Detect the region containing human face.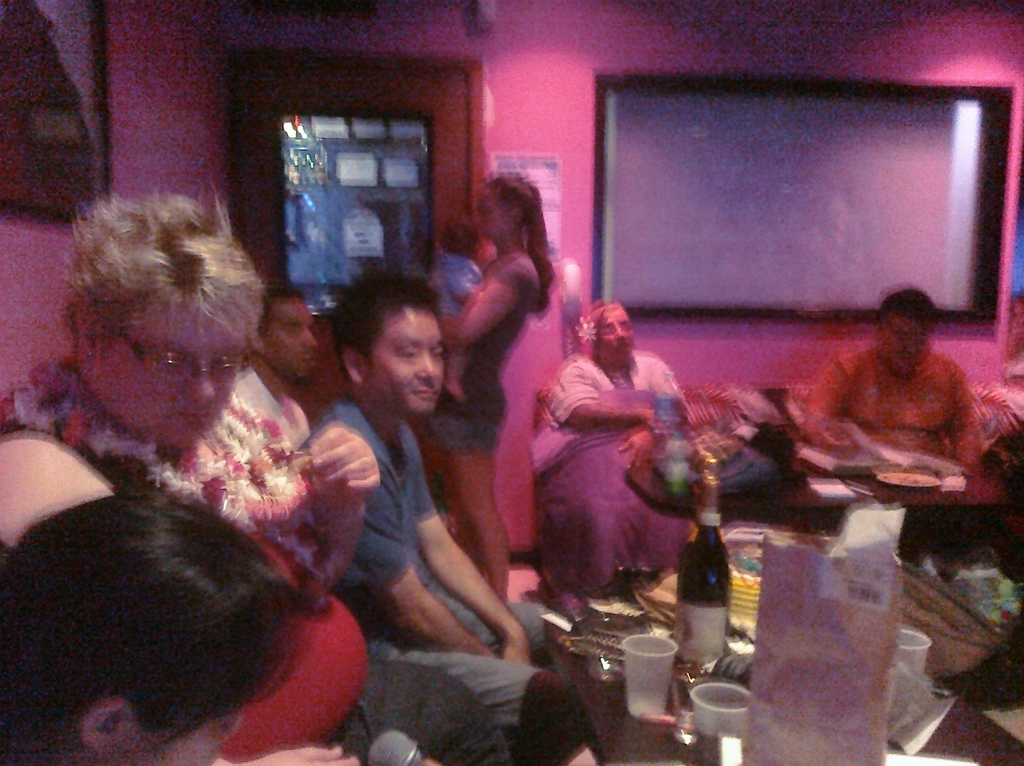
crop(100, 299, 244, 446).
